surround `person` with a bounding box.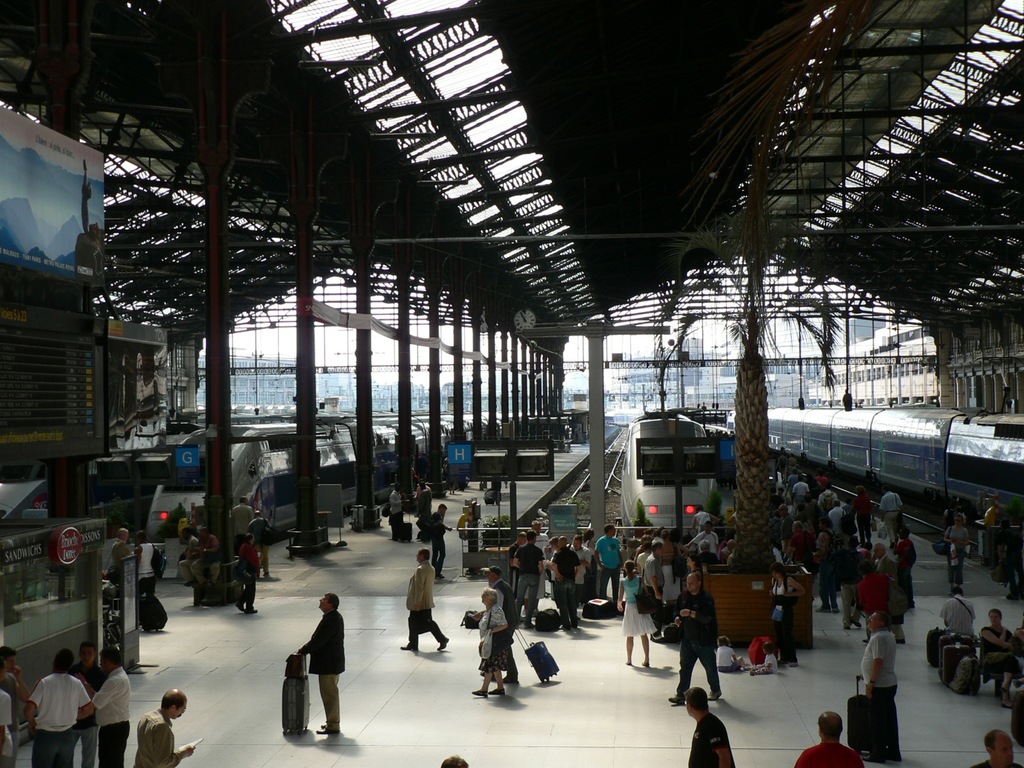
rect(483, 563, 520, 691).
